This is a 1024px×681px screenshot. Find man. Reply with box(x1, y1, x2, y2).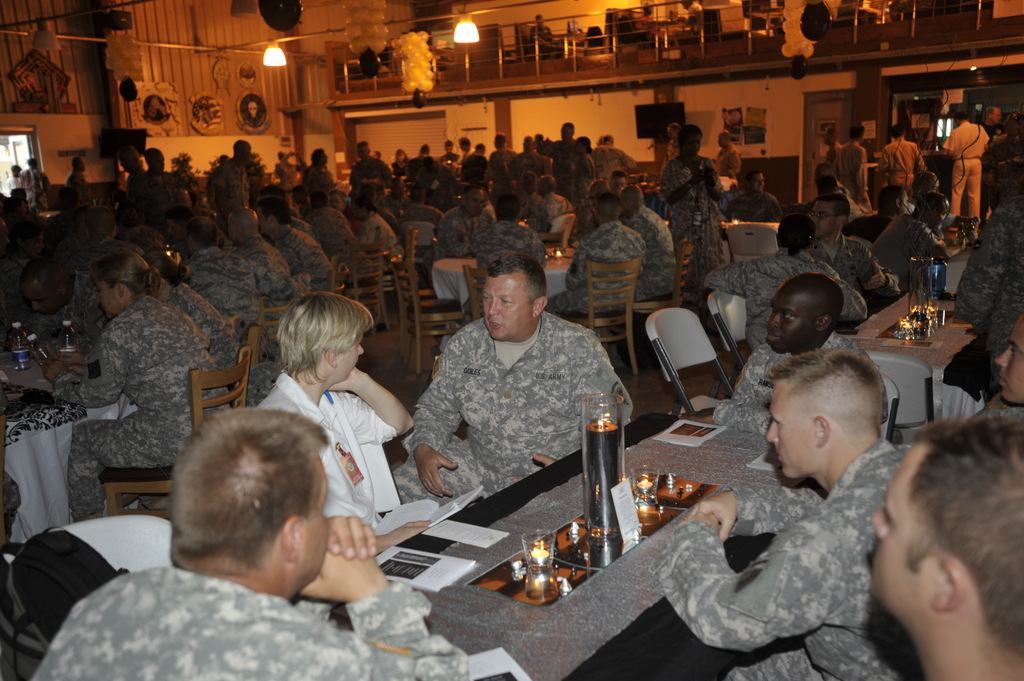
box(255, 289, 431, 556).
